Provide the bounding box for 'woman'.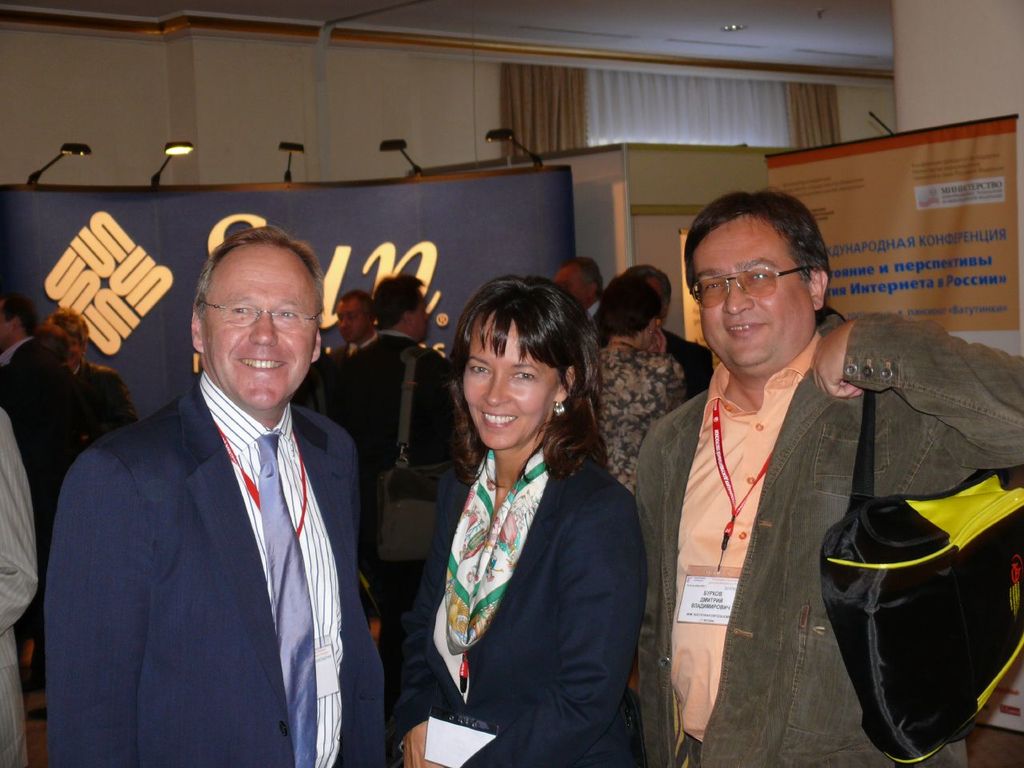
(left=587, top=270, right=691, bottom=482).
